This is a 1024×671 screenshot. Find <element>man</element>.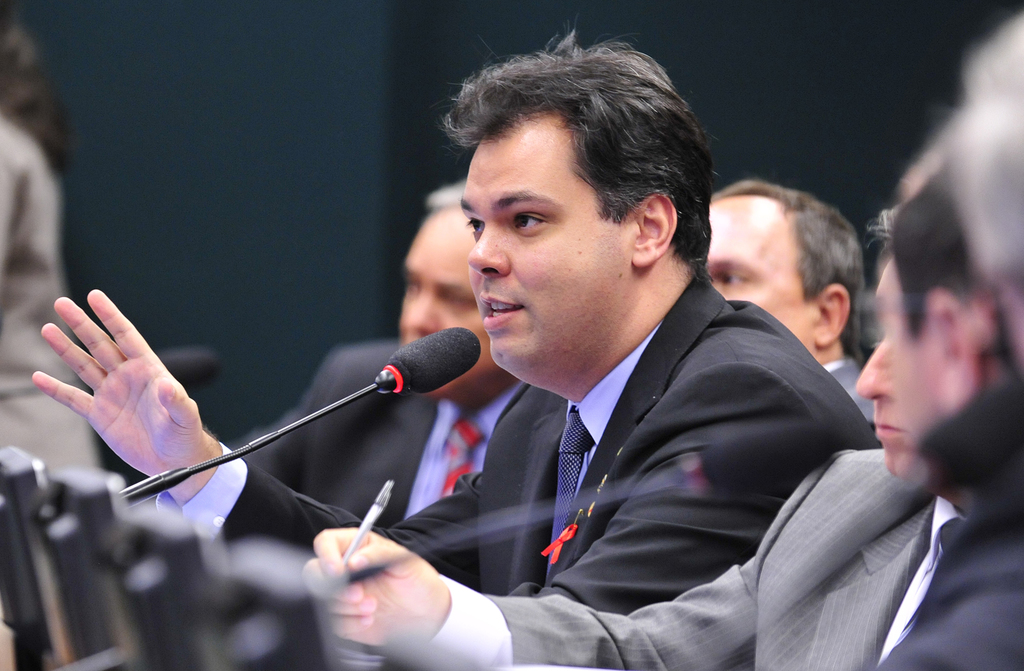
Bounding box: <box>703,178,877,441</box>.
